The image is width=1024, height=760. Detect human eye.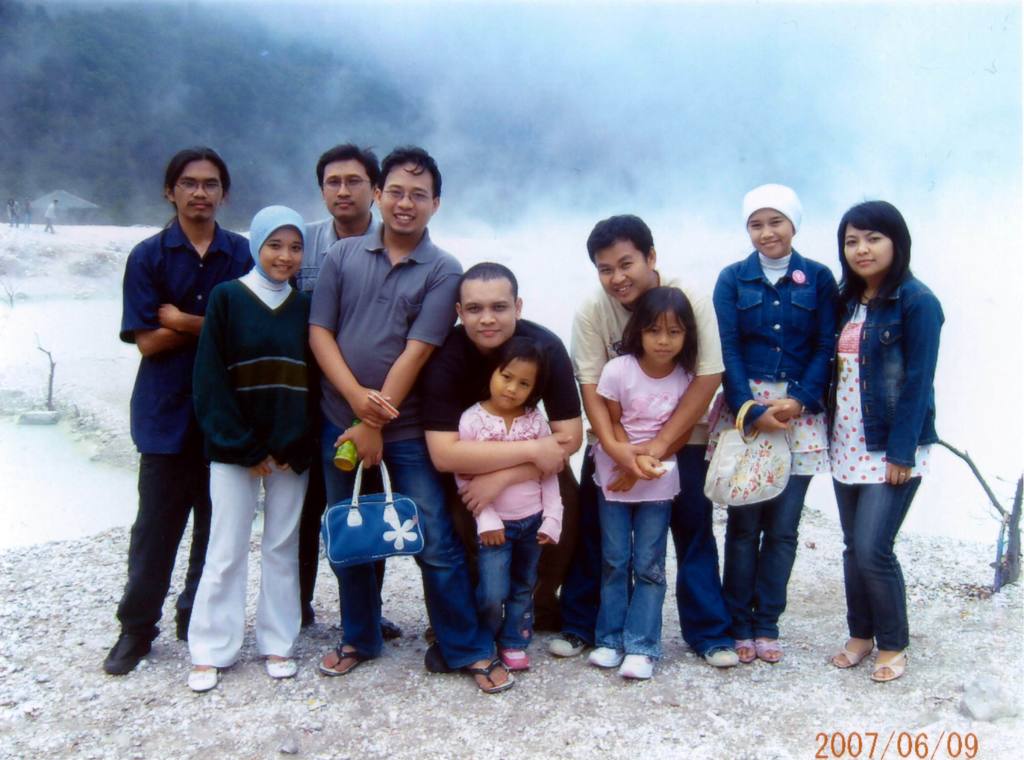
Detection: box(202, 182, 221, 191).
